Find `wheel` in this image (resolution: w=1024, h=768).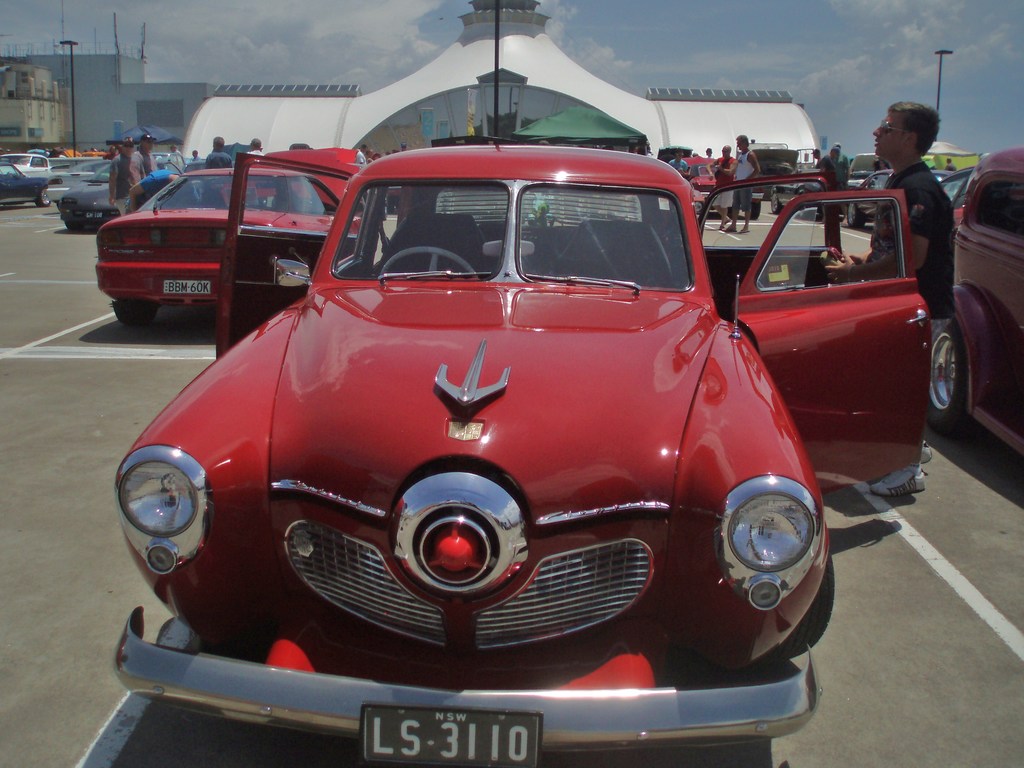
{"left": 772, "top": 194, "right": 781, "bottom": 215}.
